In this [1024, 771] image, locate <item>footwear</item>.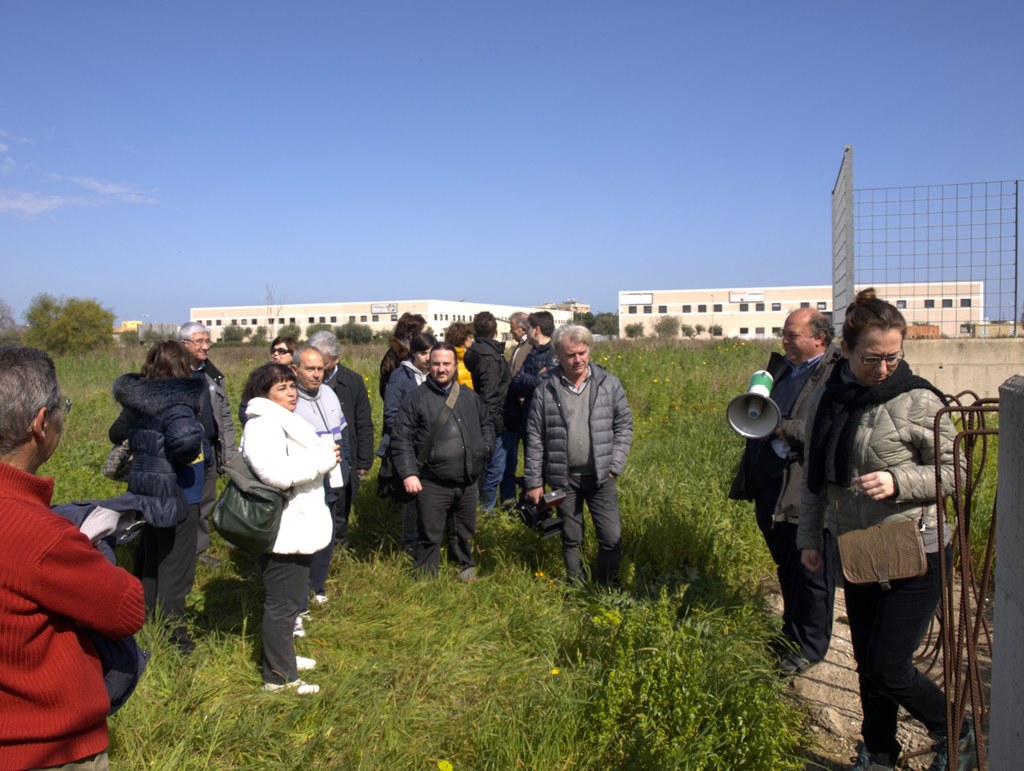
Bounding box: 846,744,888,768.
